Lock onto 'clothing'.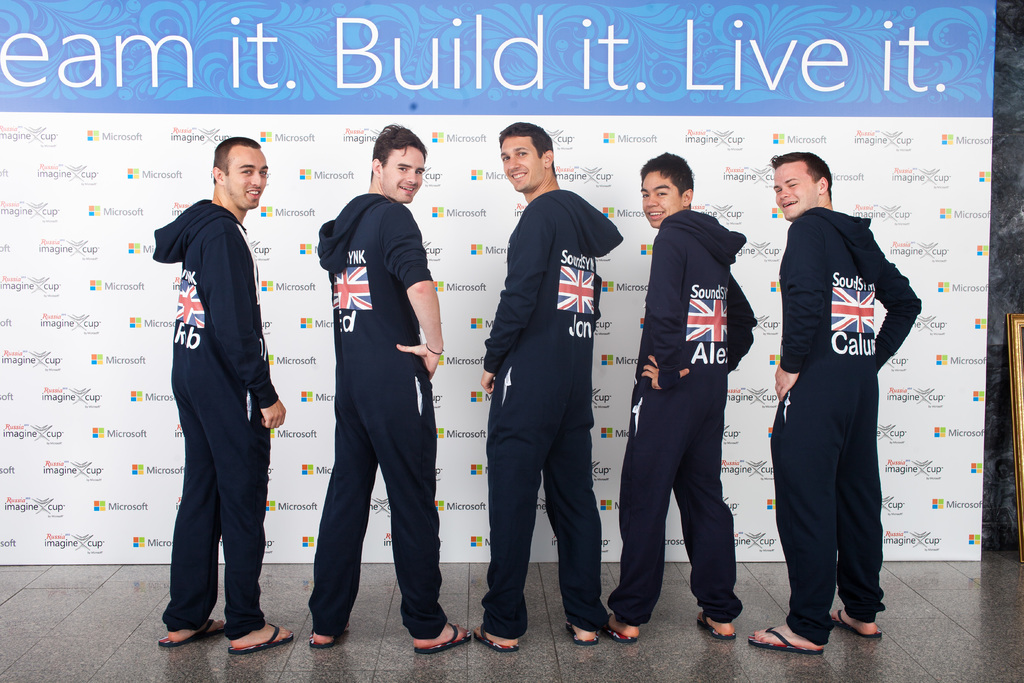
Locked: select_region(481, 186, 622, 638).
